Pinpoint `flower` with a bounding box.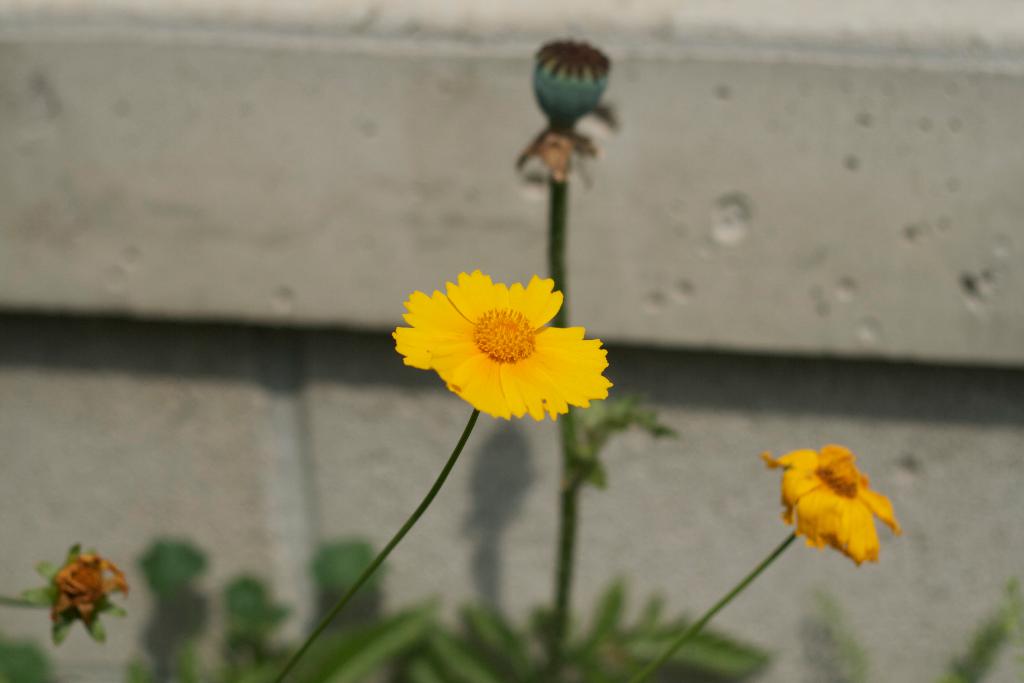
detection(762, 441, 900, 572).
